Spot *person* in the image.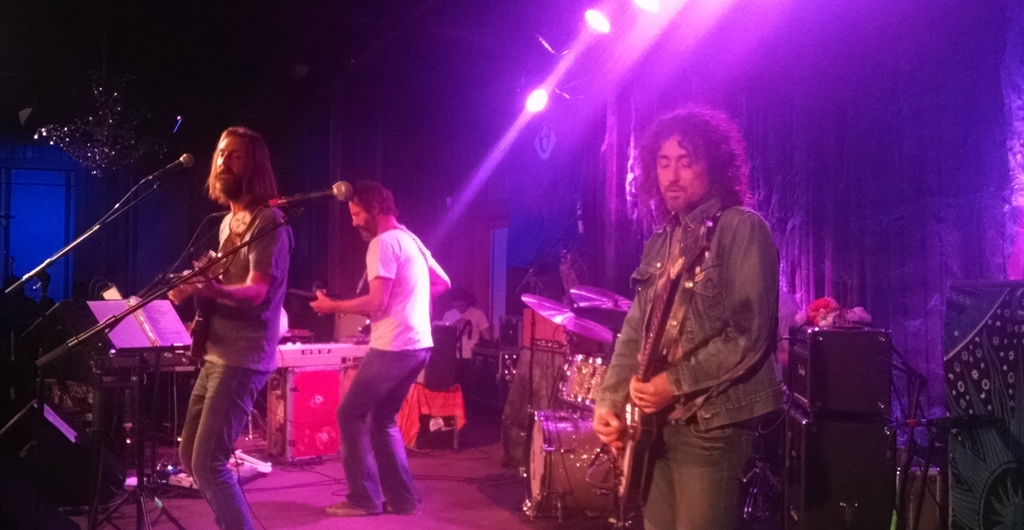
*person* found at locate(436, 287, 491, 396).
